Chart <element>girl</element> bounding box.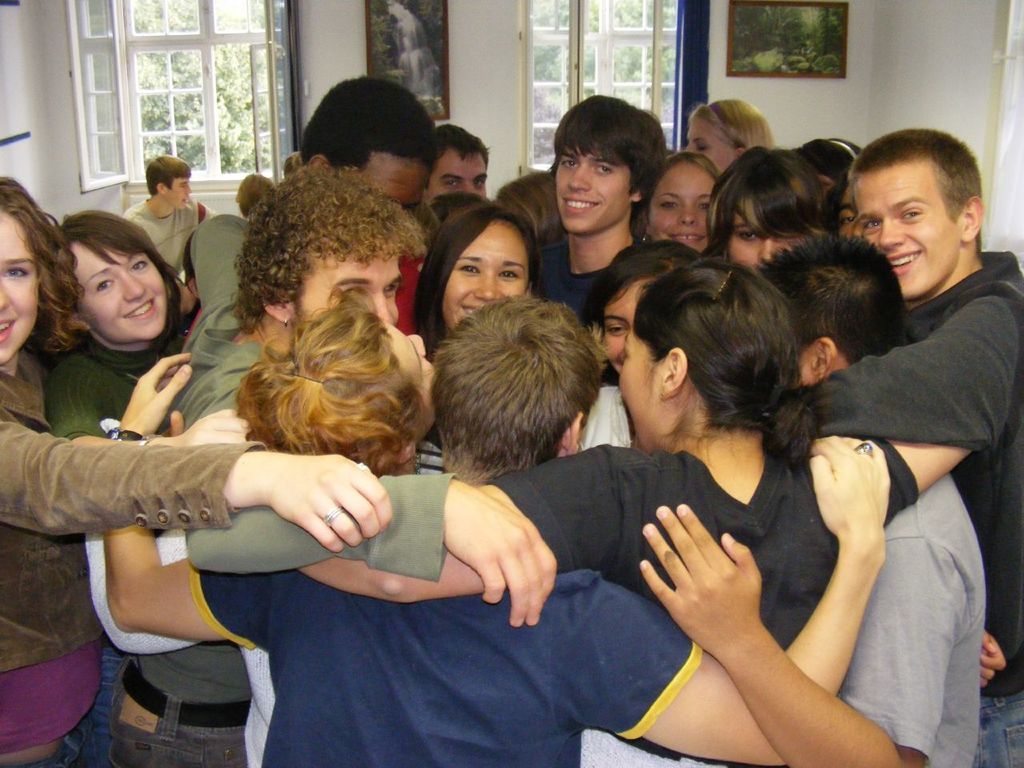
Charted: {"x1": 410, "y1": 199, "x2": 534, "y2": 361}.
